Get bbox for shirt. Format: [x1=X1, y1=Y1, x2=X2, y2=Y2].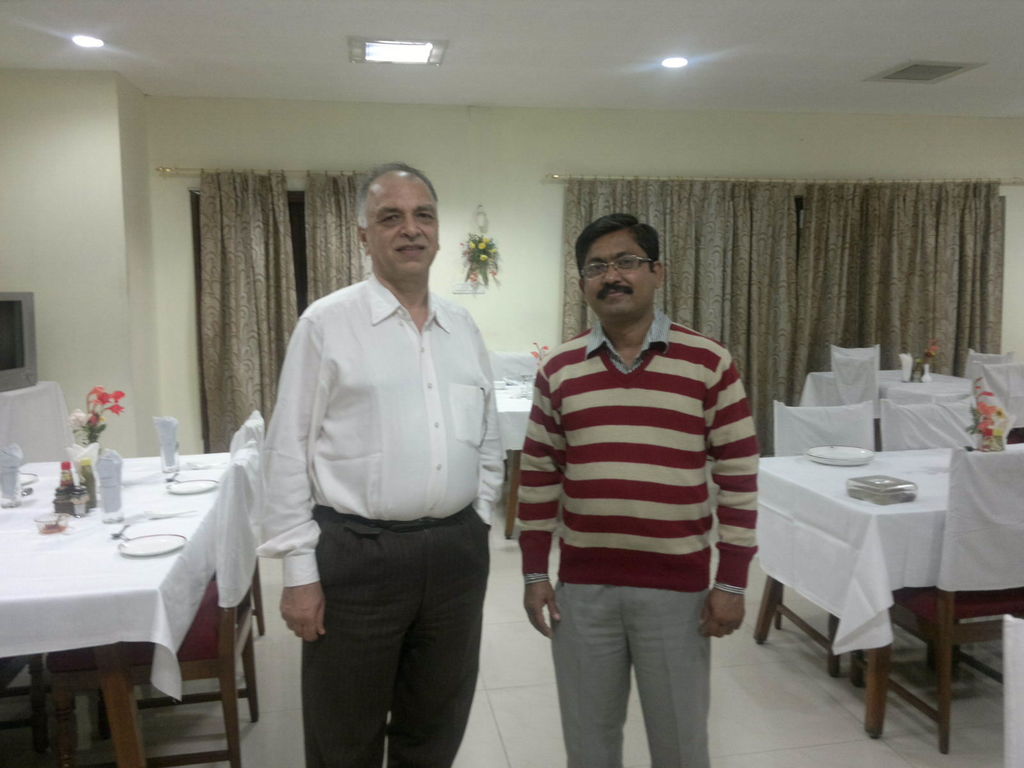
[x1=260, y1=245, x2=494, y2=564].
